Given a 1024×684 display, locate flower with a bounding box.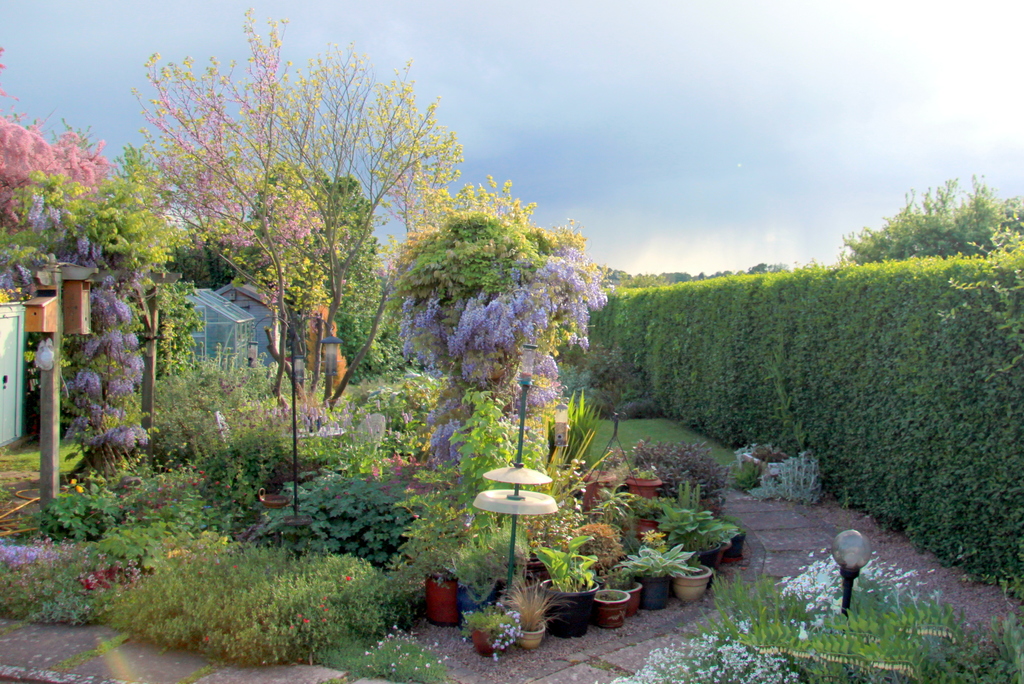
Located: select_region(79, 488, 87, 498).
